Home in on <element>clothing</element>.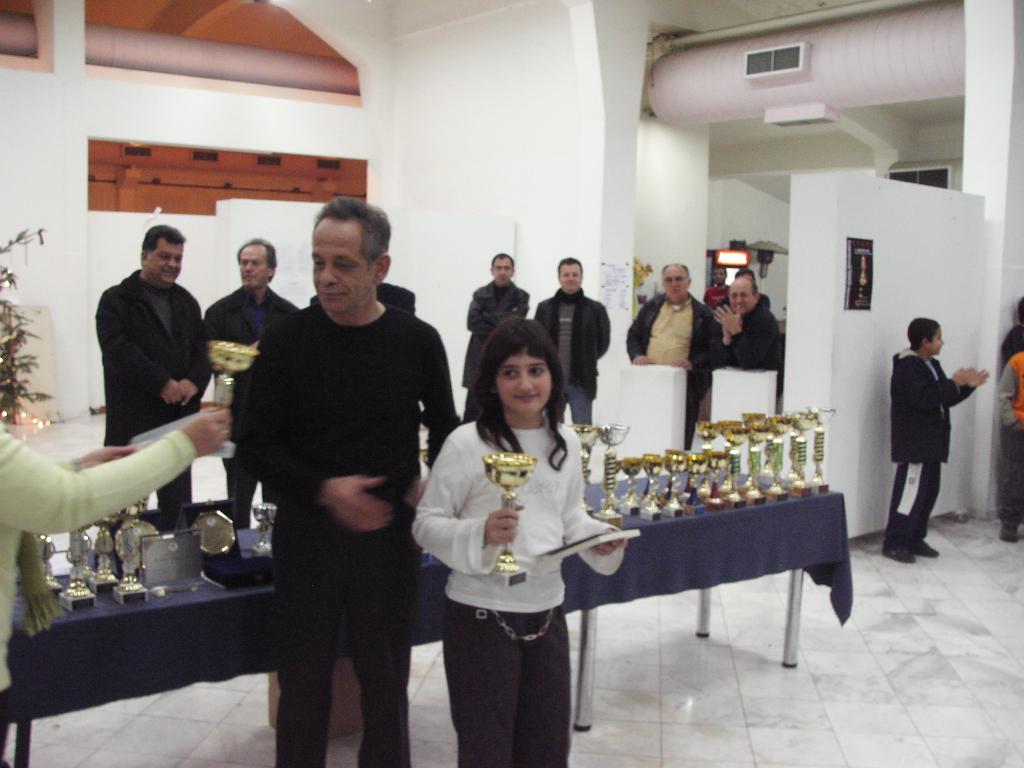
Homed in at 204/281/293/532.
